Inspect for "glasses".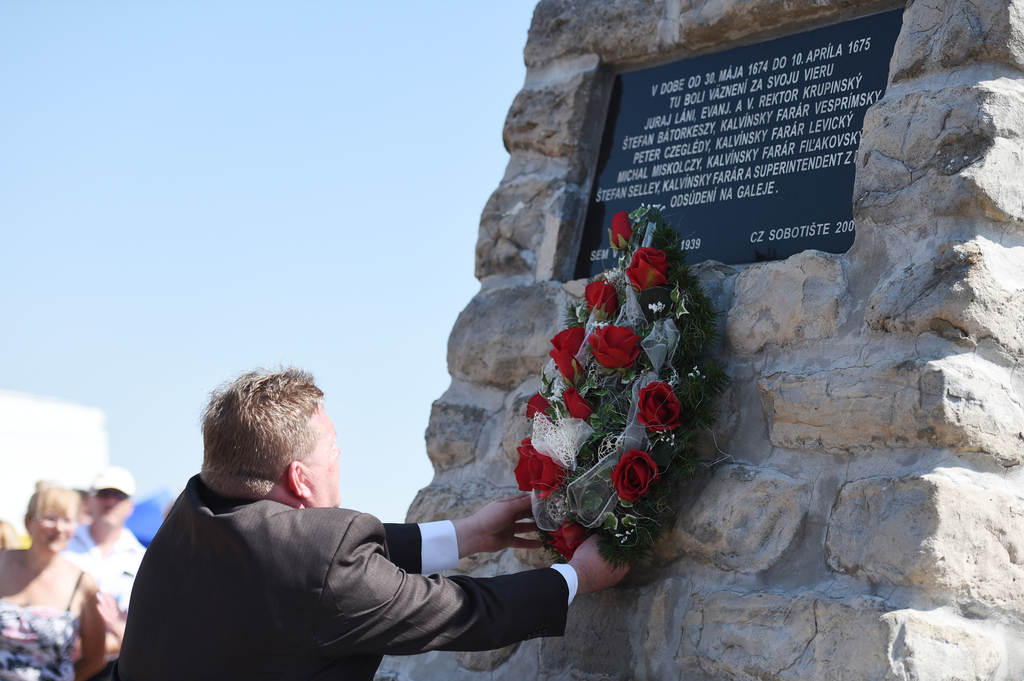
Inspection: <box>88,483,132,498</box>.
